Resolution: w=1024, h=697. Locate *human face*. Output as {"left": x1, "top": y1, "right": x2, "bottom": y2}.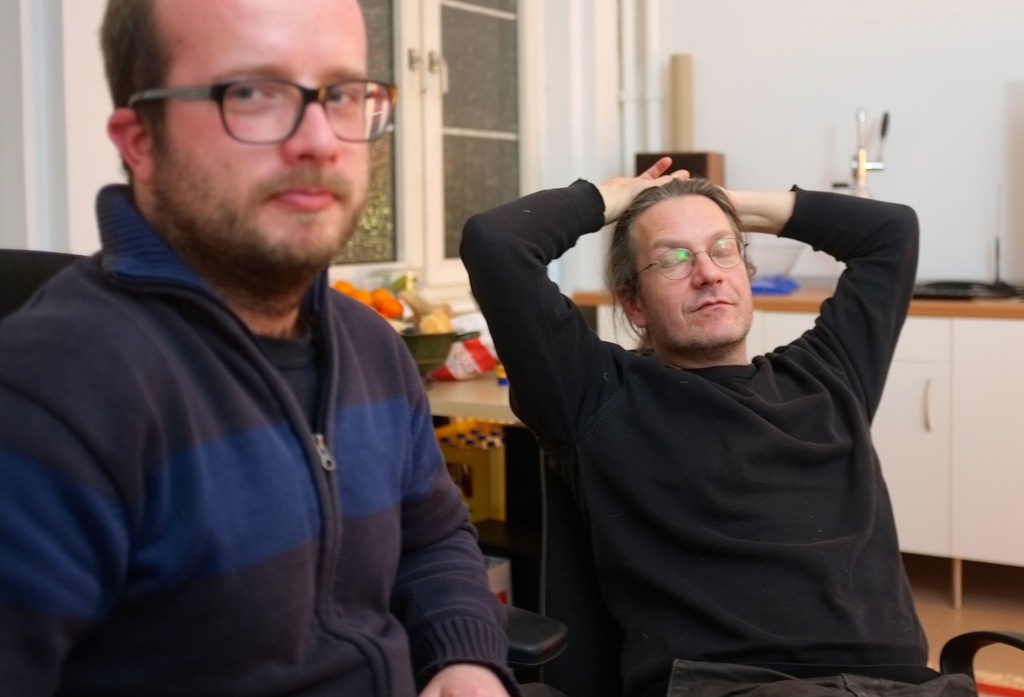
{"left": 621, "top": 186, "right": 753, "bottom": 352}.
